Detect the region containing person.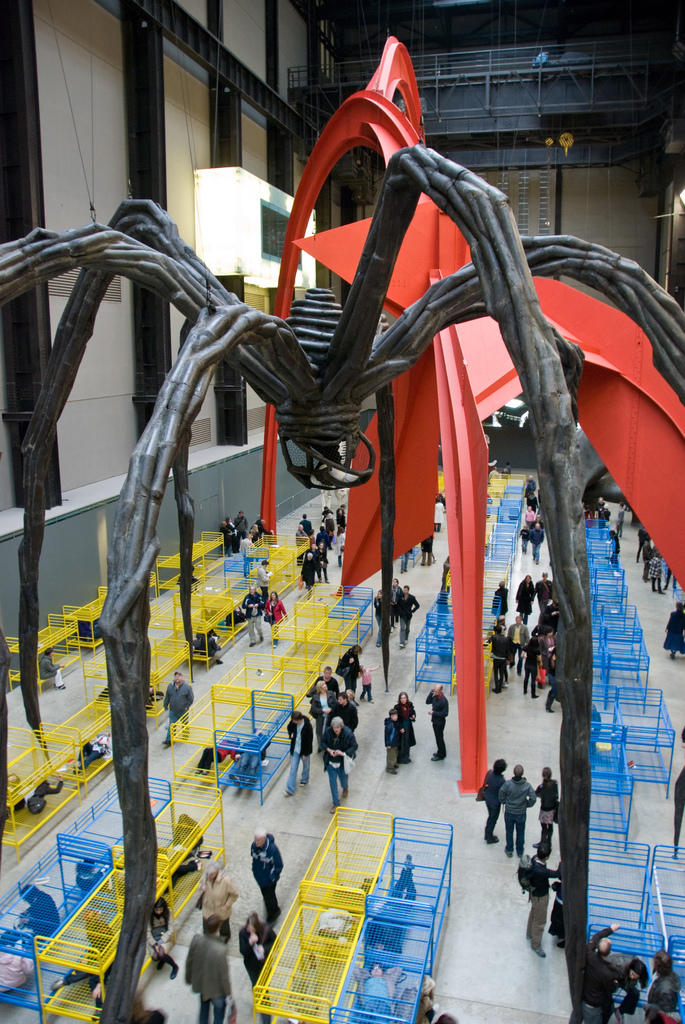
l=502, t=764, r=535, b=851.
